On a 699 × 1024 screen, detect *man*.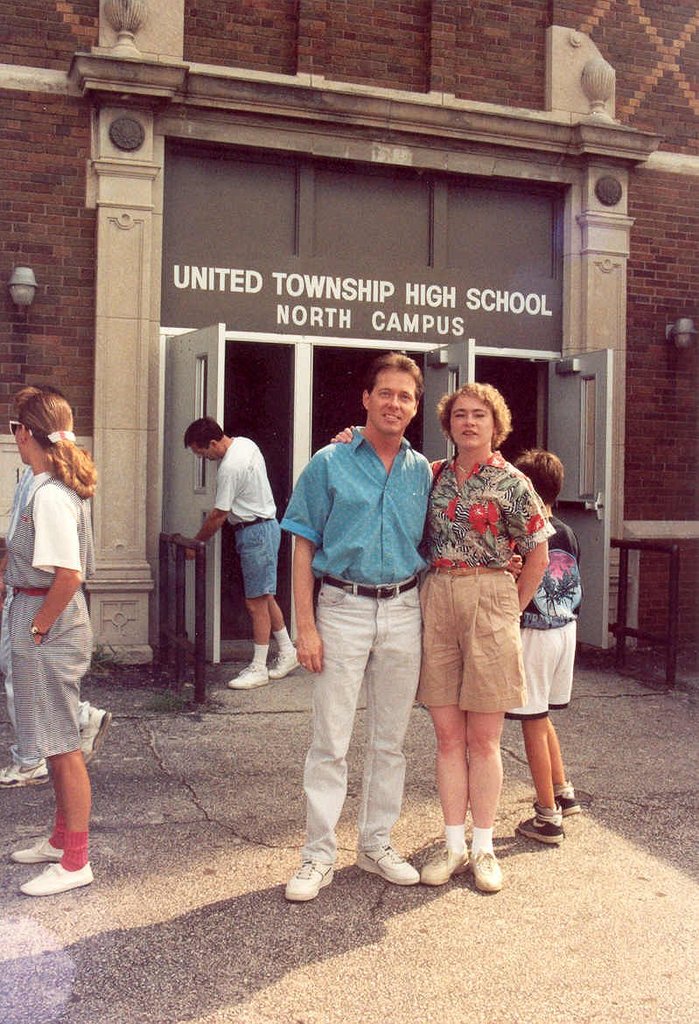
174/418/302/677.
